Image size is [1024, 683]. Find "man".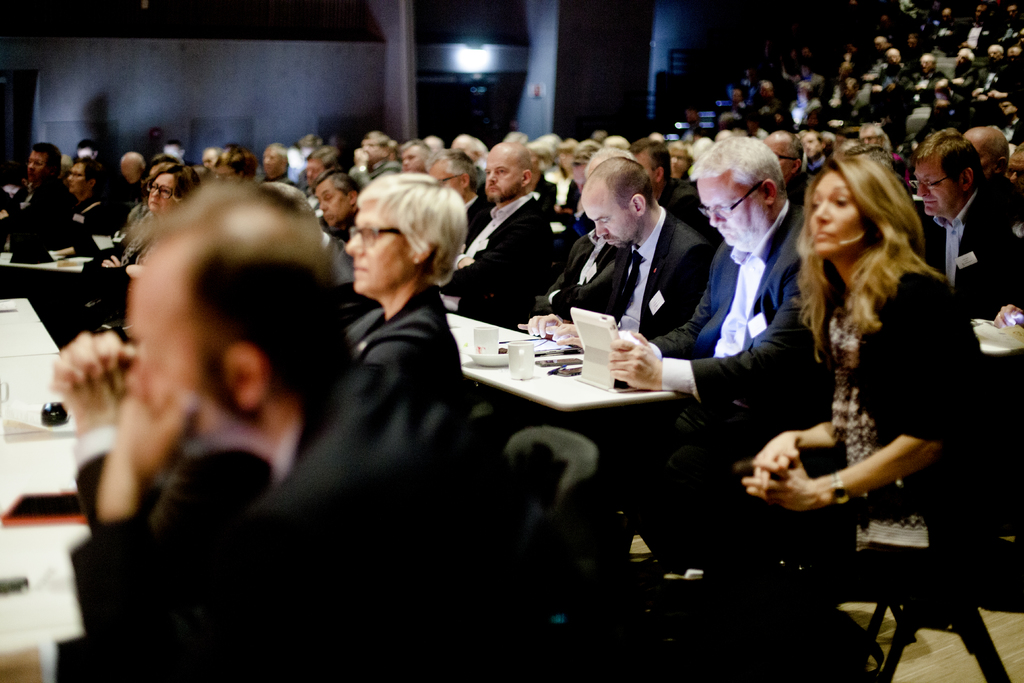
[975,45,1005,93].
